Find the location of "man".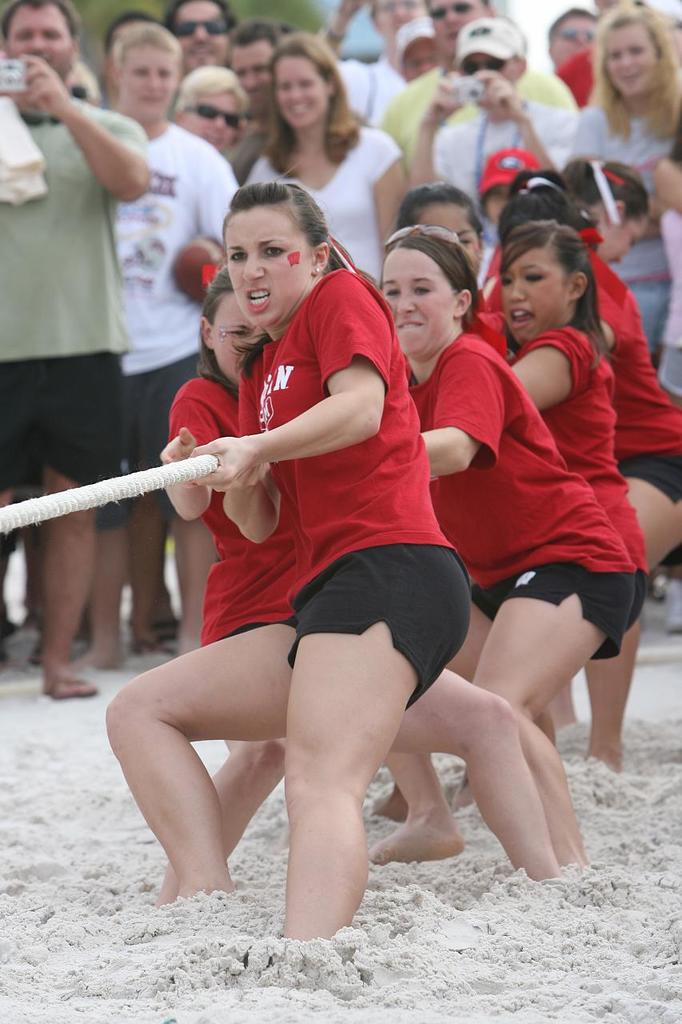
Location: box(373, 0, 576, 170).
